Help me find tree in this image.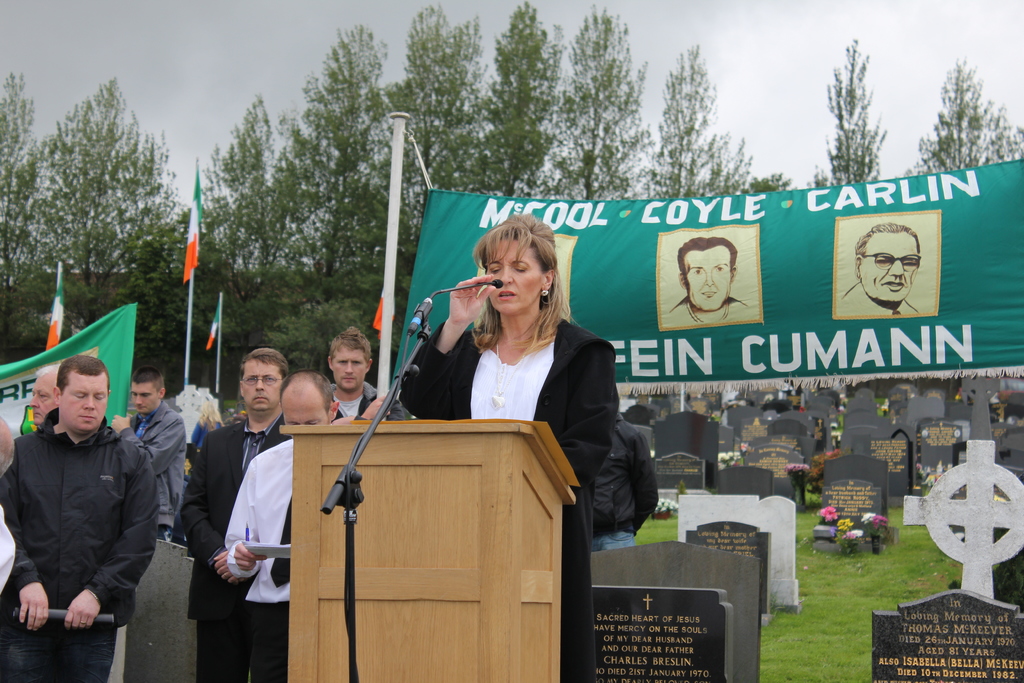
Found it: crop(808, 29, 876, 186).
